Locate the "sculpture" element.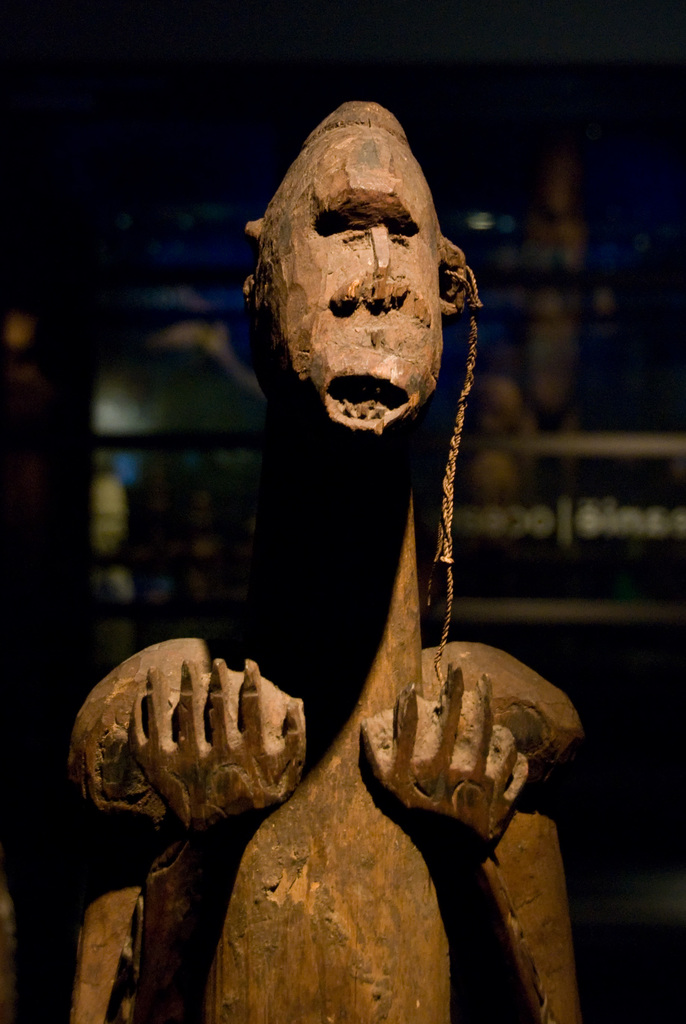
Element bbox: box=[42, 99, 586, 1023].
